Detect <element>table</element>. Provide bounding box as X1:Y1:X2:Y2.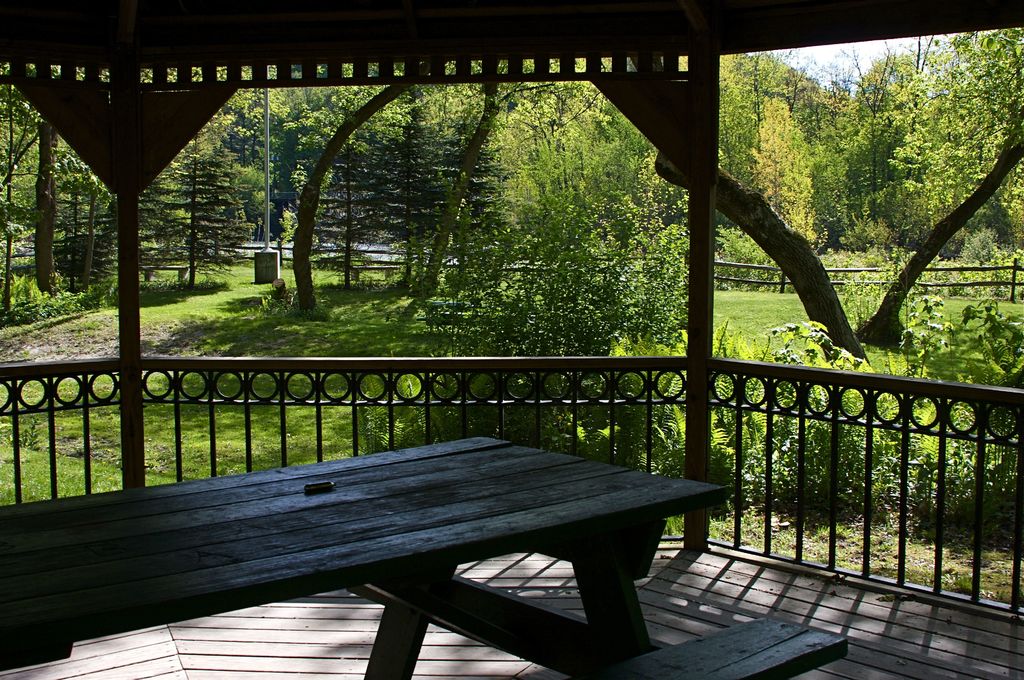
0:423:847:679.
